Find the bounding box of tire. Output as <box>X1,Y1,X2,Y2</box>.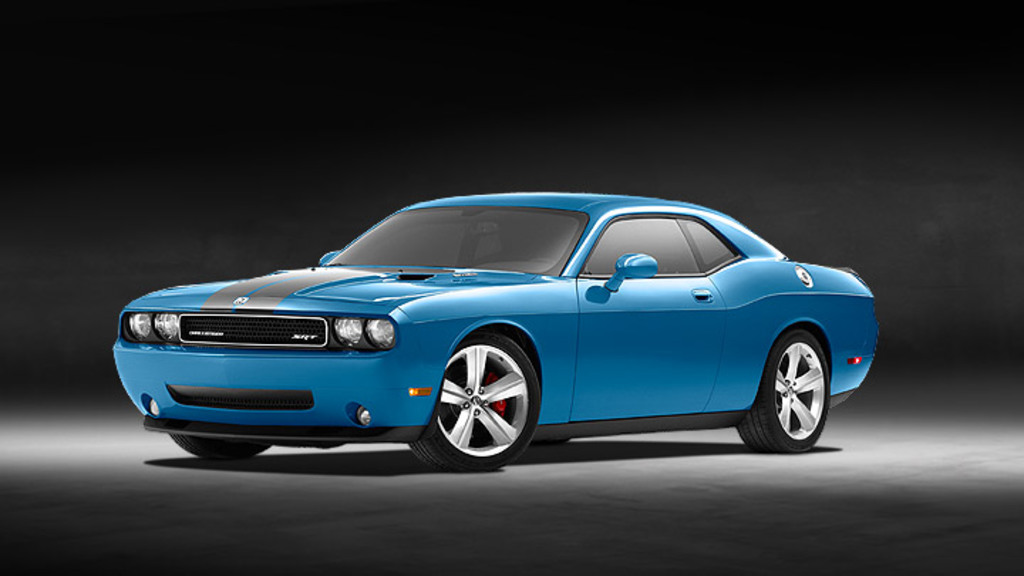
<box>169,432,270,462</box>.
